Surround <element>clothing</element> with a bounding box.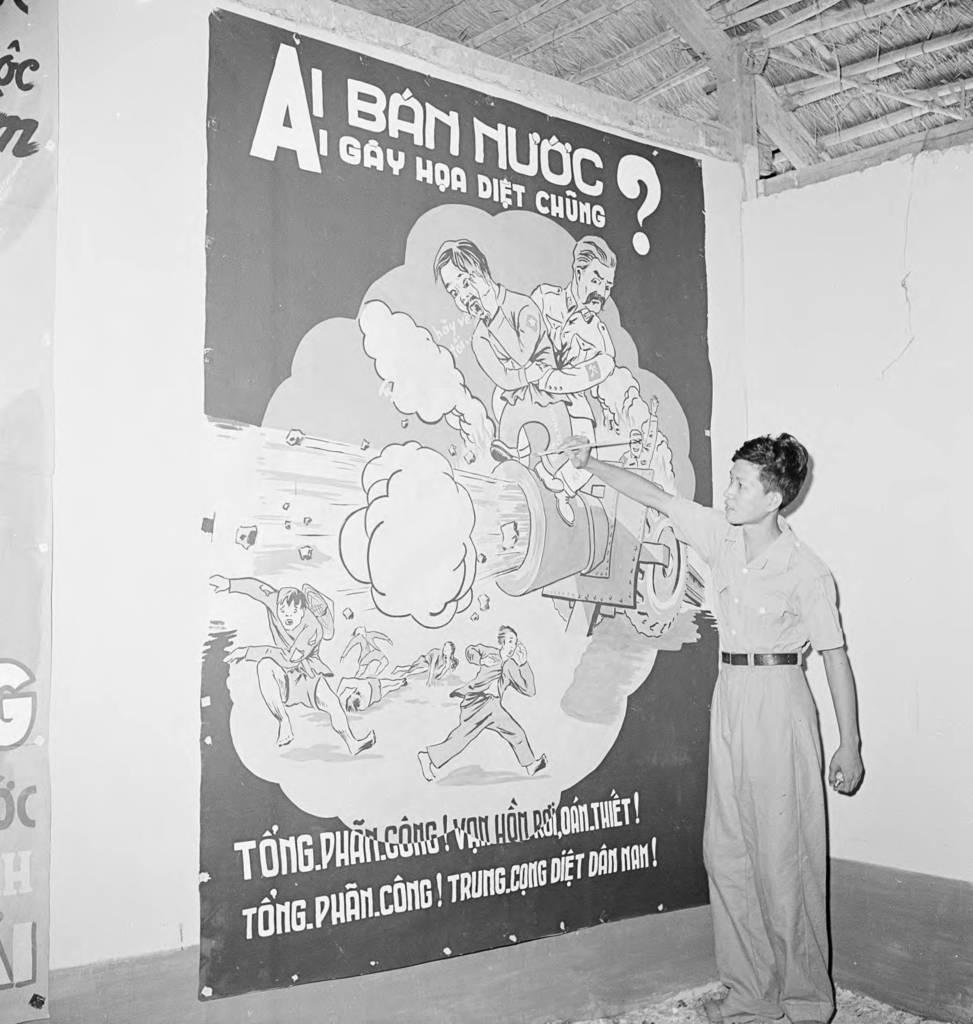
bbox=[229, 576, 334, 712].
